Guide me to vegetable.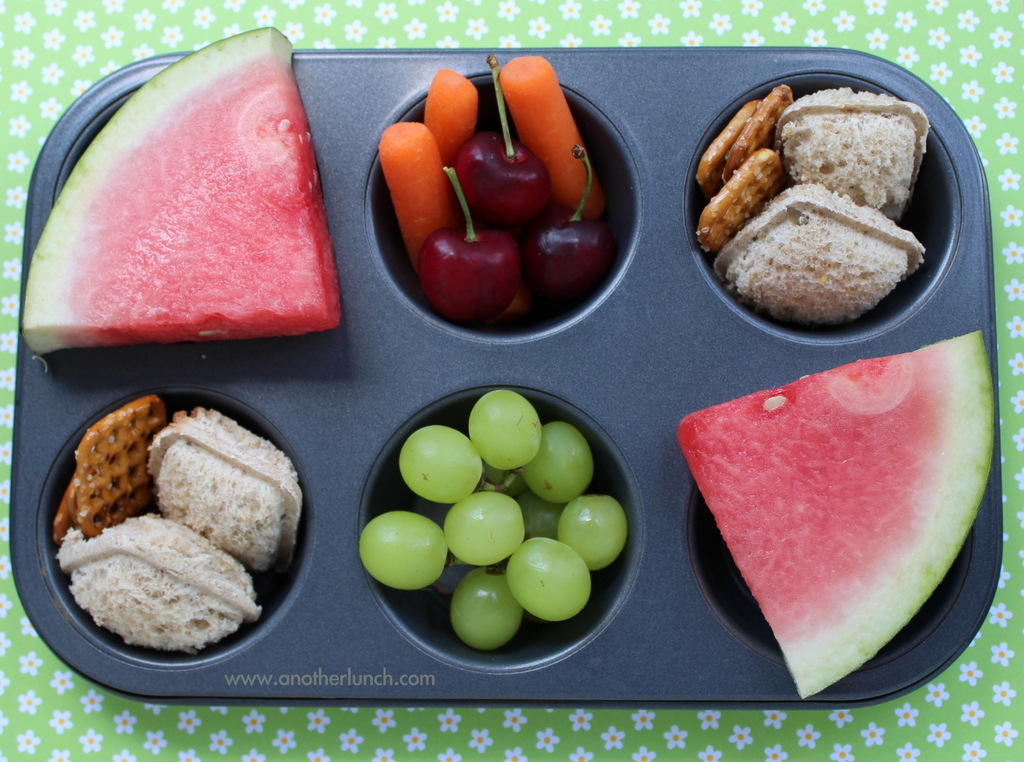
Guidance: [left=376, top=116, right=456, bottom=273].
